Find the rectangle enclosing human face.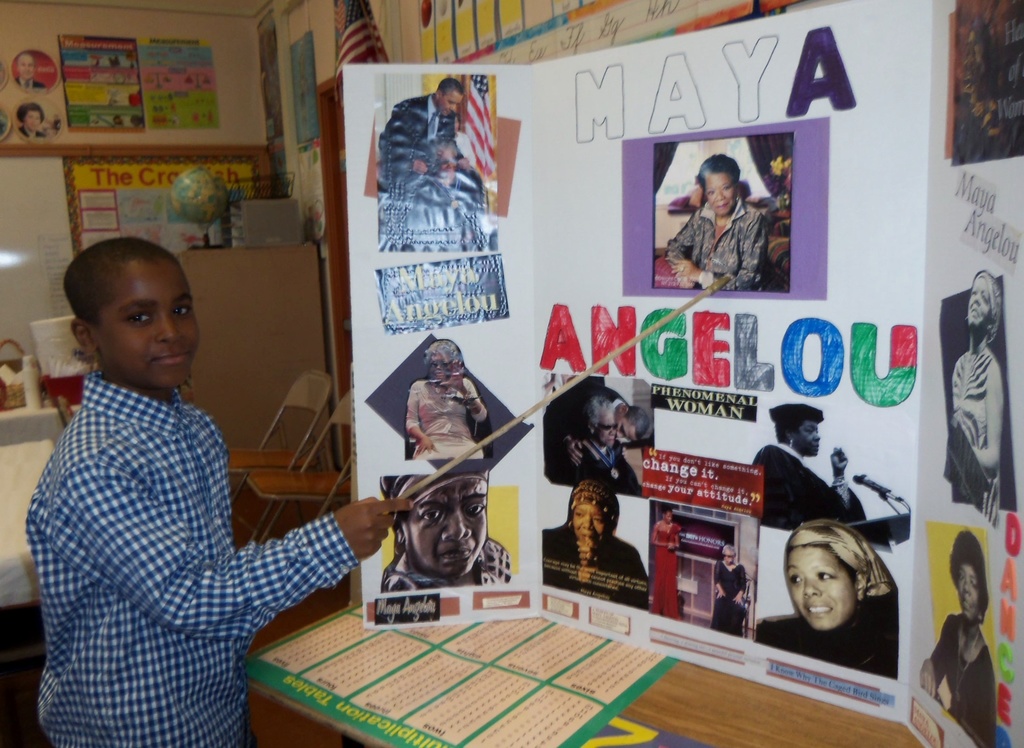
786,544,853,633.
